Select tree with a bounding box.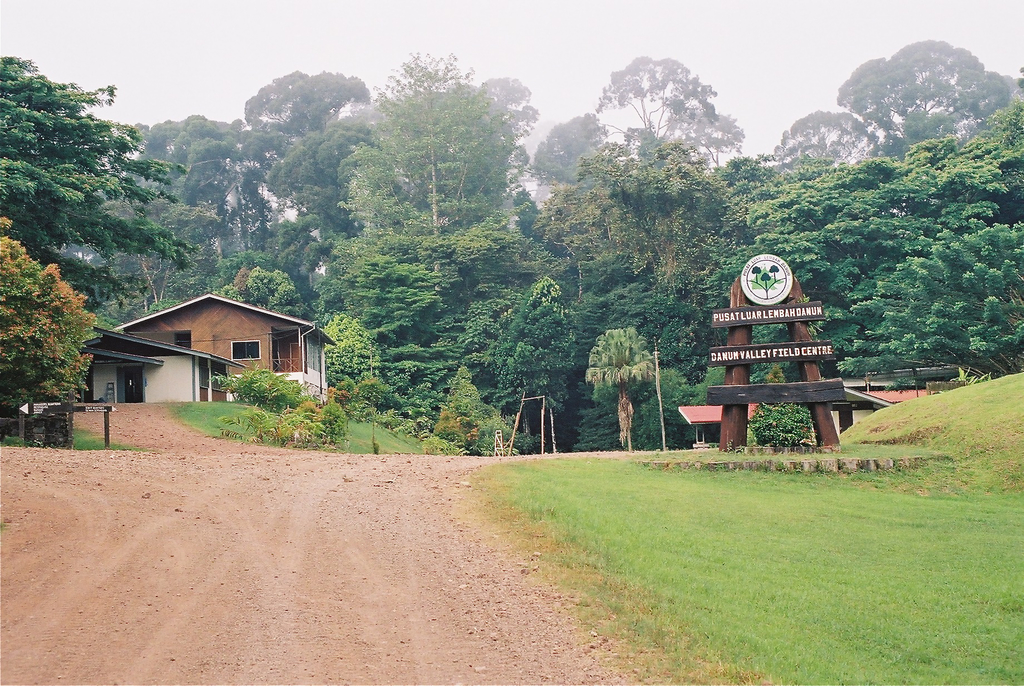
3, 213, 77, 434.
